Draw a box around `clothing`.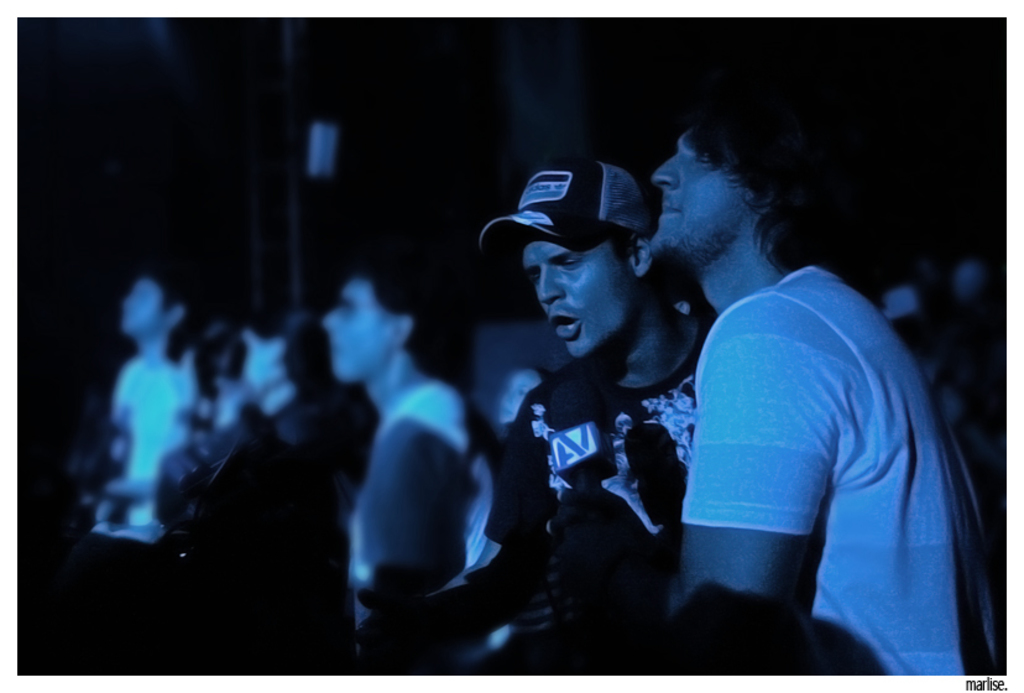
(352,365,487,620).
